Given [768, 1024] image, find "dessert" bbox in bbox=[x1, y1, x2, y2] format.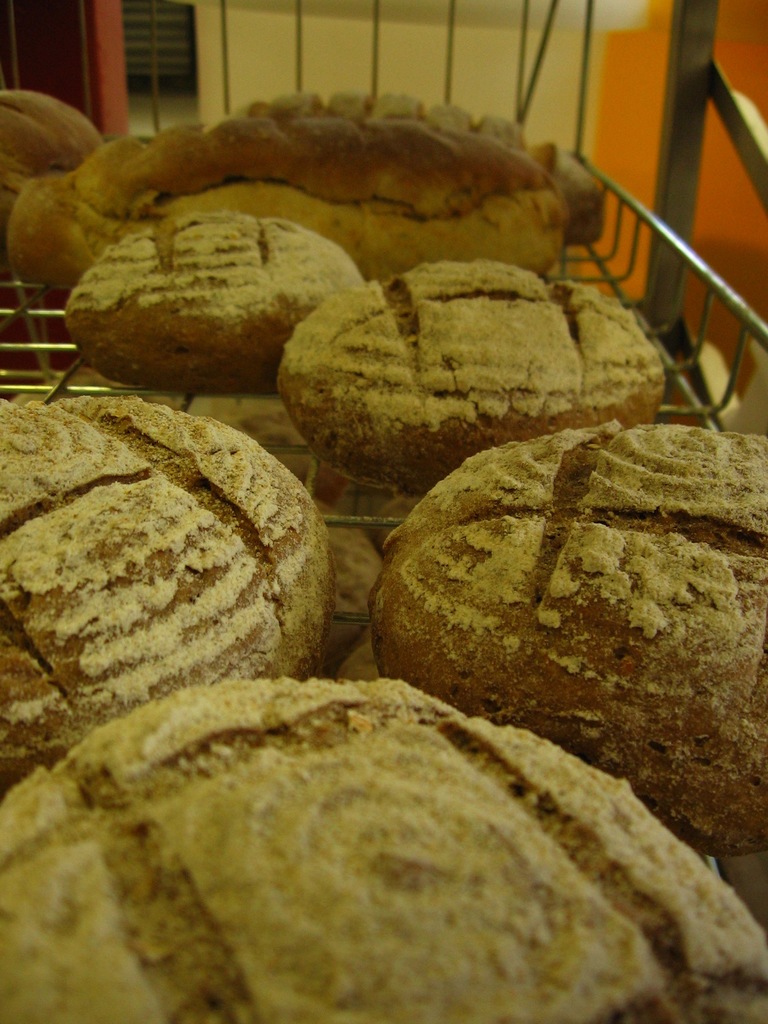
bbox=[355, 440, 758, 822].
